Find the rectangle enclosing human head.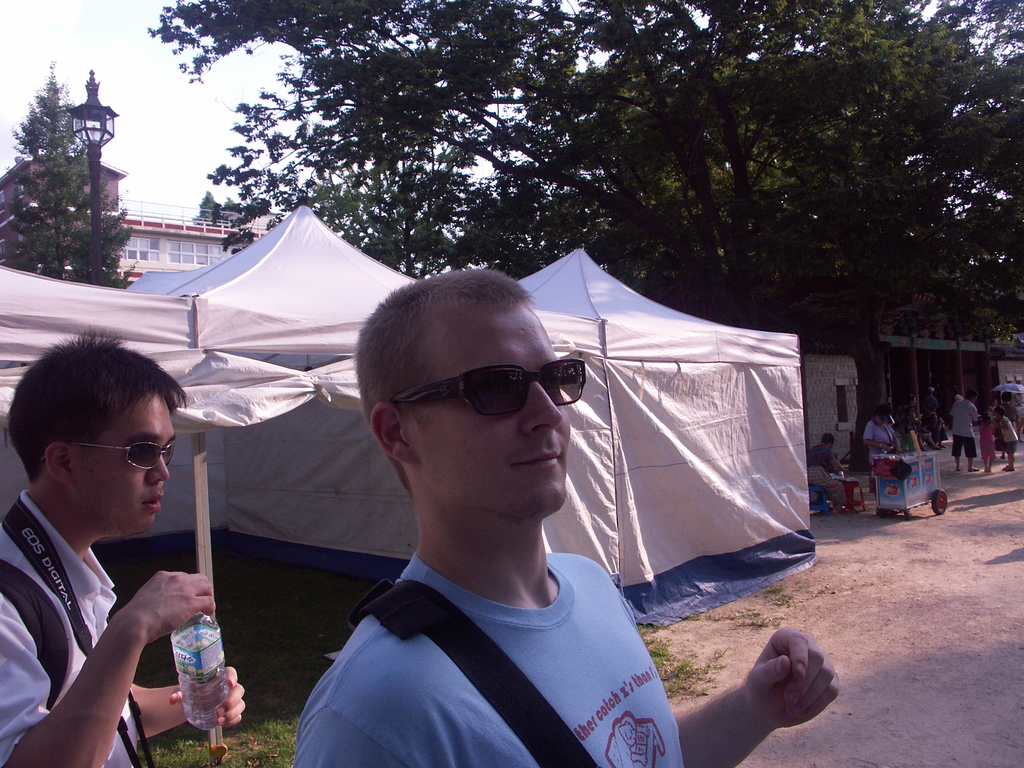
bbox=[877, 410, 893, 426].
